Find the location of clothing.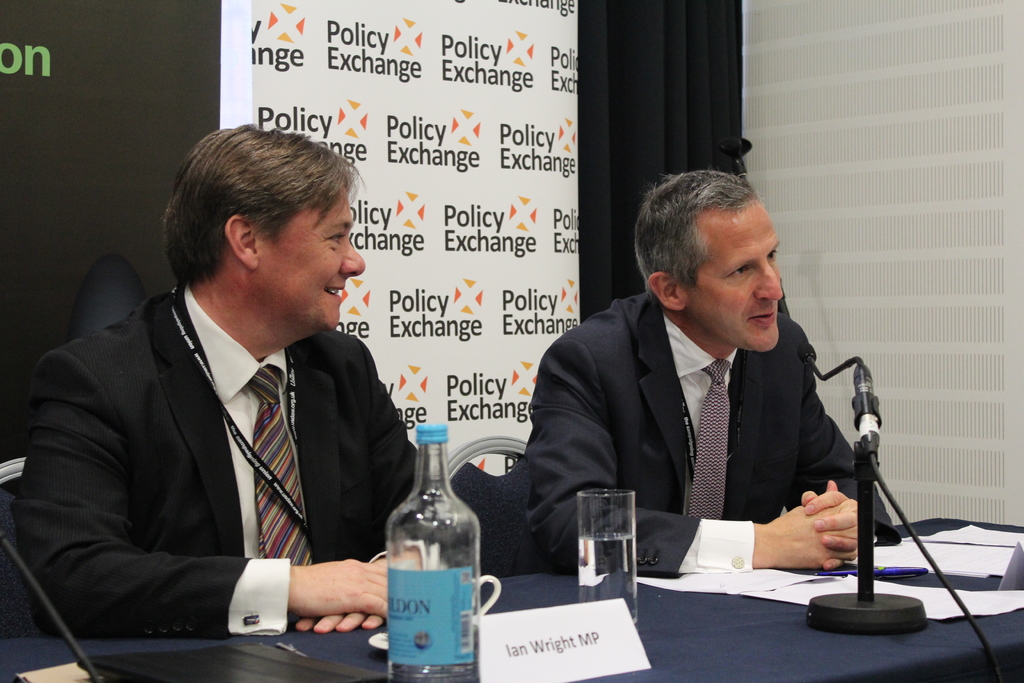
Location: [516, 254, 904, 597].
